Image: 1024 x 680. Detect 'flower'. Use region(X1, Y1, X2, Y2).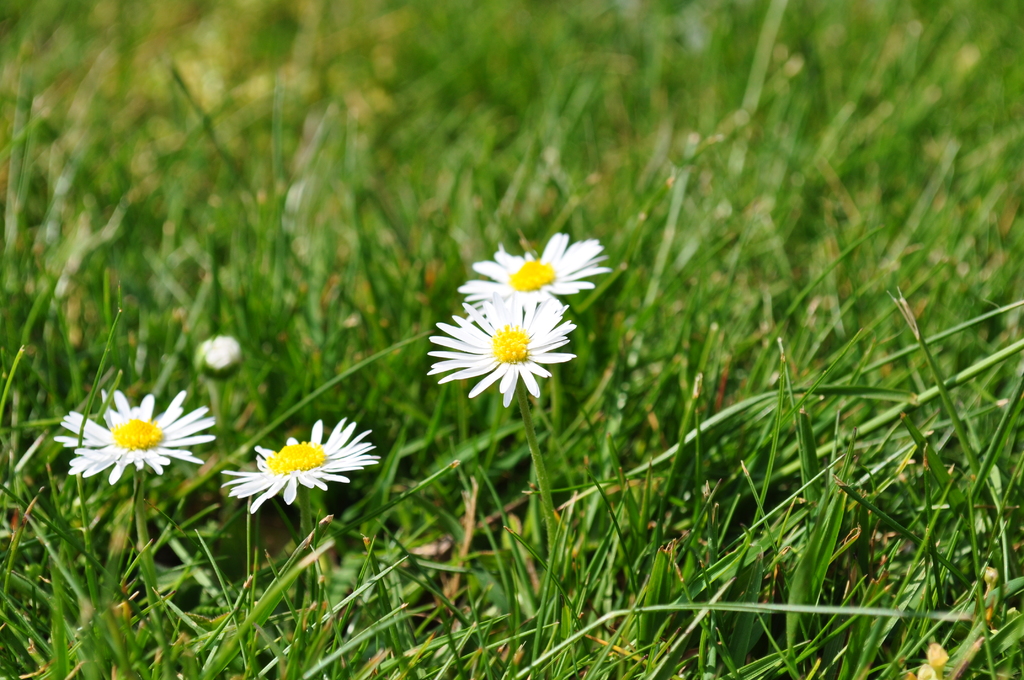
region(460, 231, 614, 318).
